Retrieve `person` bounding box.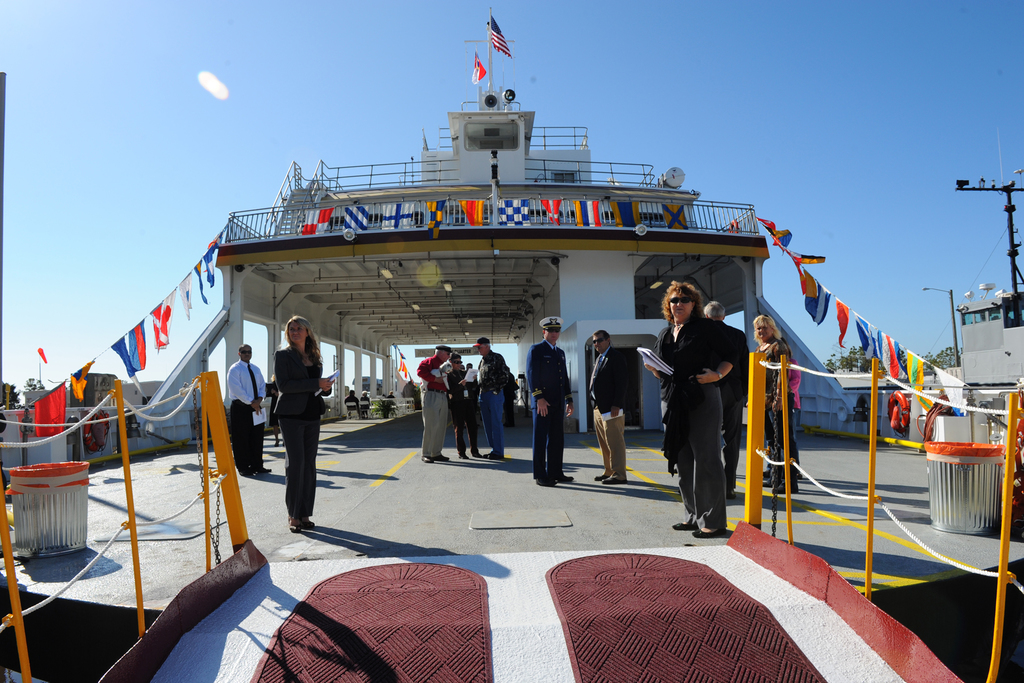
Bounding box: {"x1": 584, "y1": 328, "x2": 632, "y2": 481}.
